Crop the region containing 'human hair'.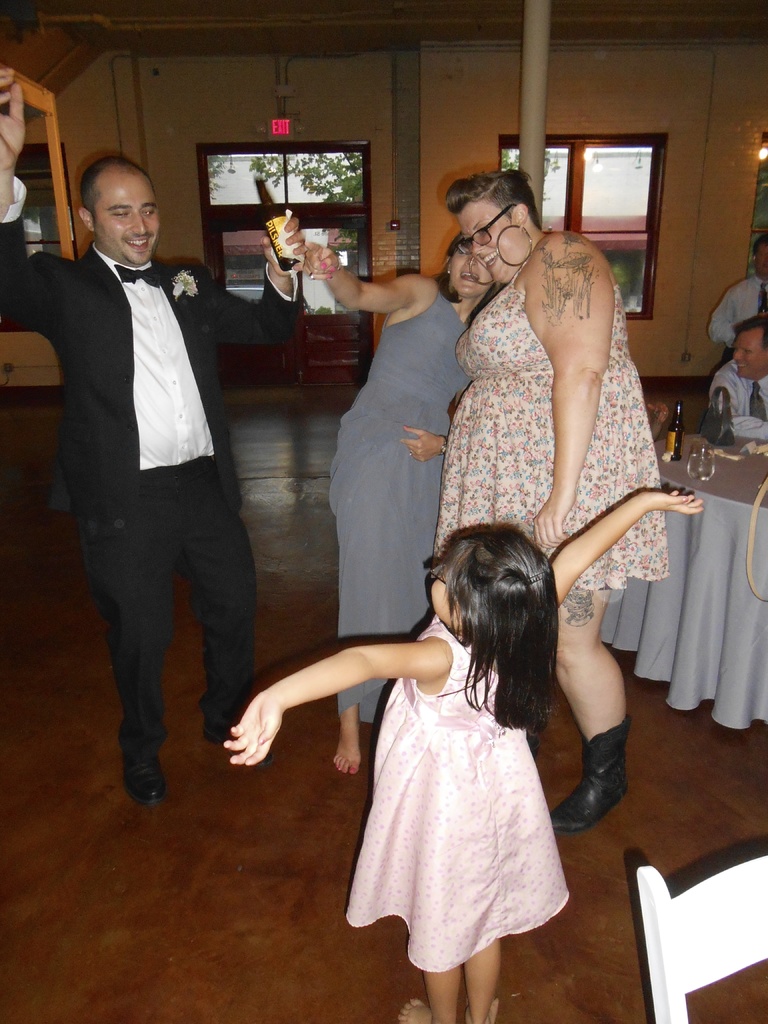
Crop region: 431 516 577 746.
